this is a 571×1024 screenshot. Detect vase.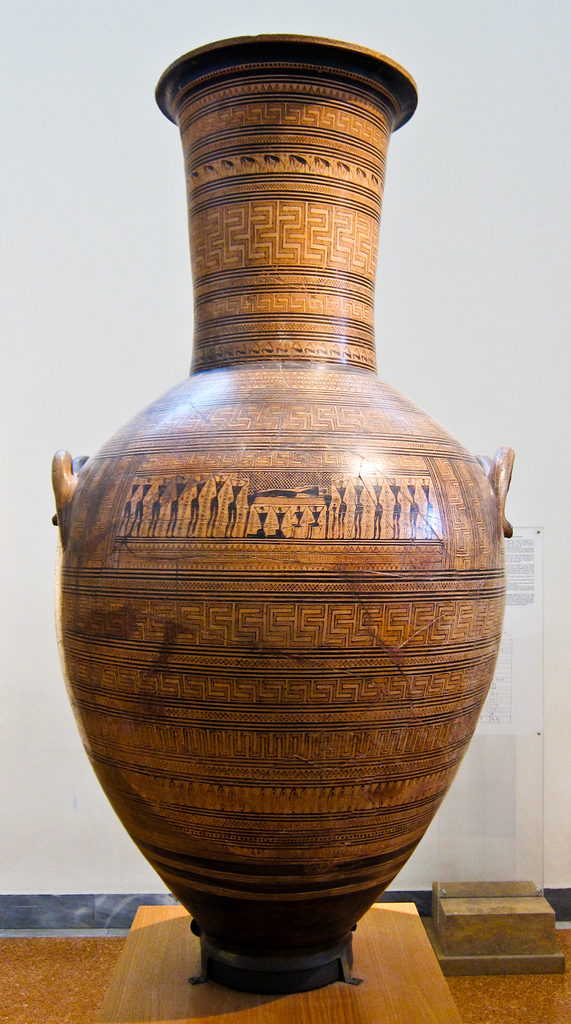
region(51, 32, 515, 996).
